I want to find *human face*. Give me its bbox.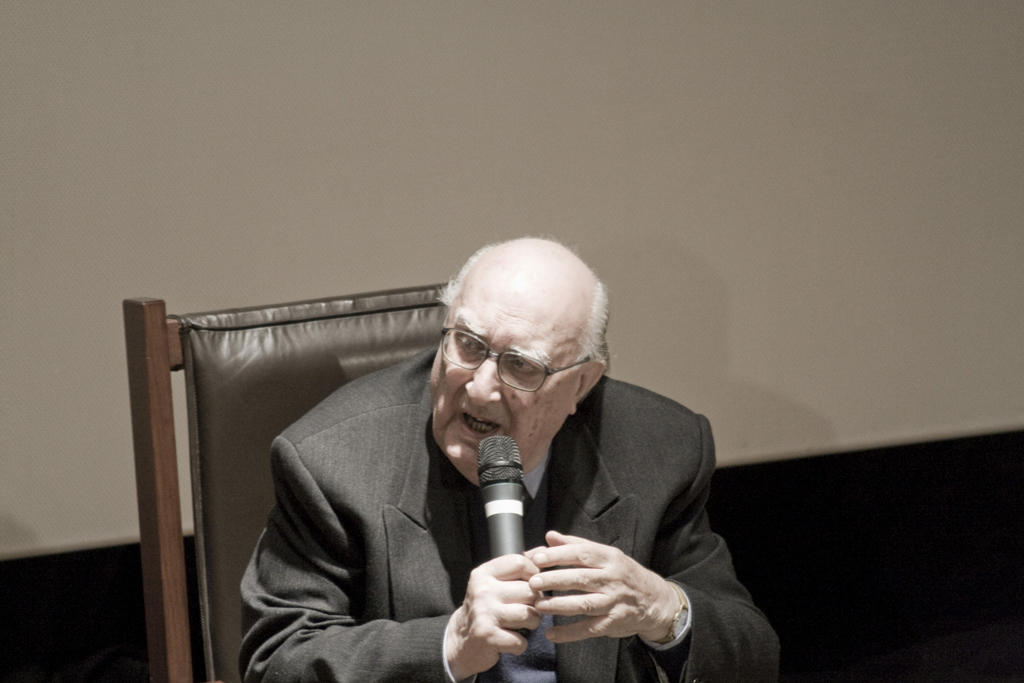
locate(430, 292, 578, 476).
